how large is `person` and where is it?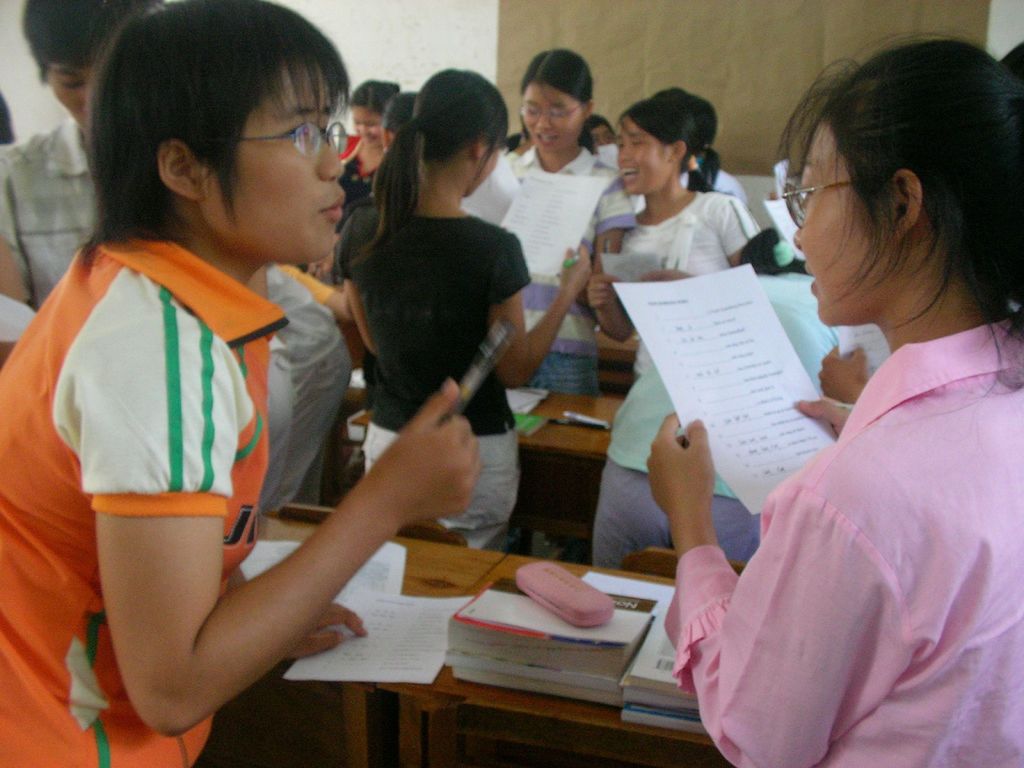
Bounding box: (0,0,211,319).
